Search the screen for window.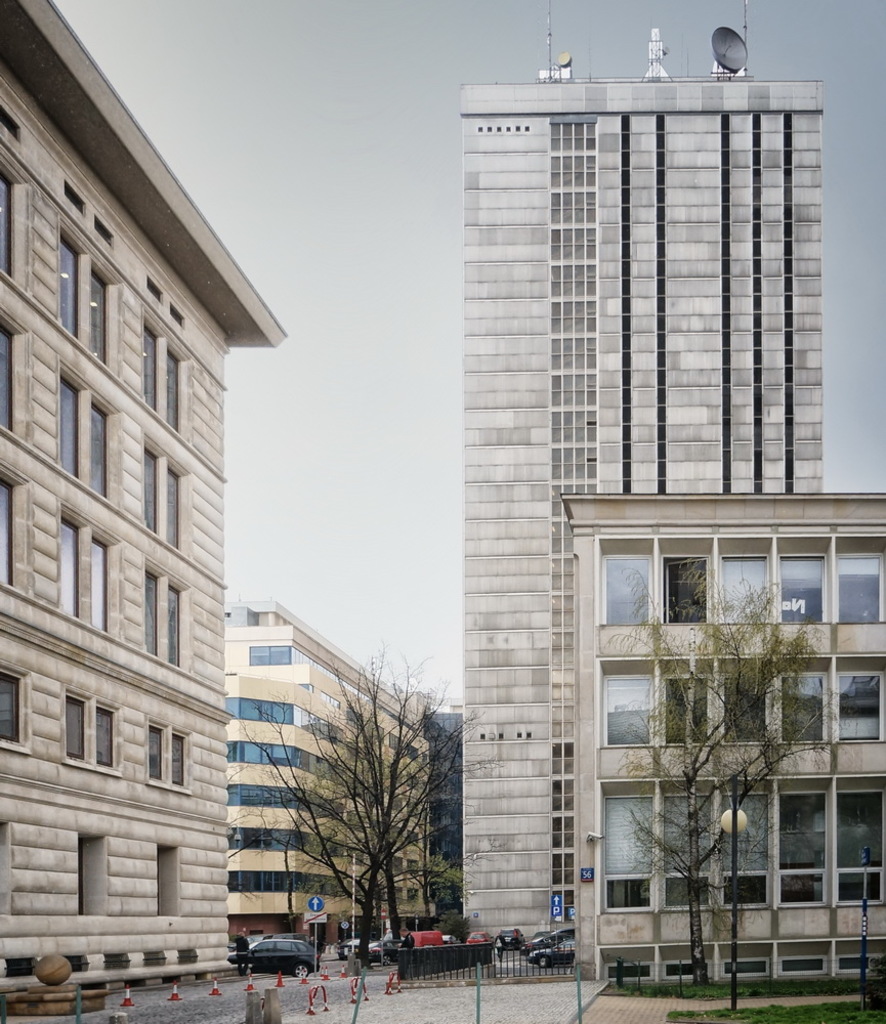
Found at 657 793 711 913.
